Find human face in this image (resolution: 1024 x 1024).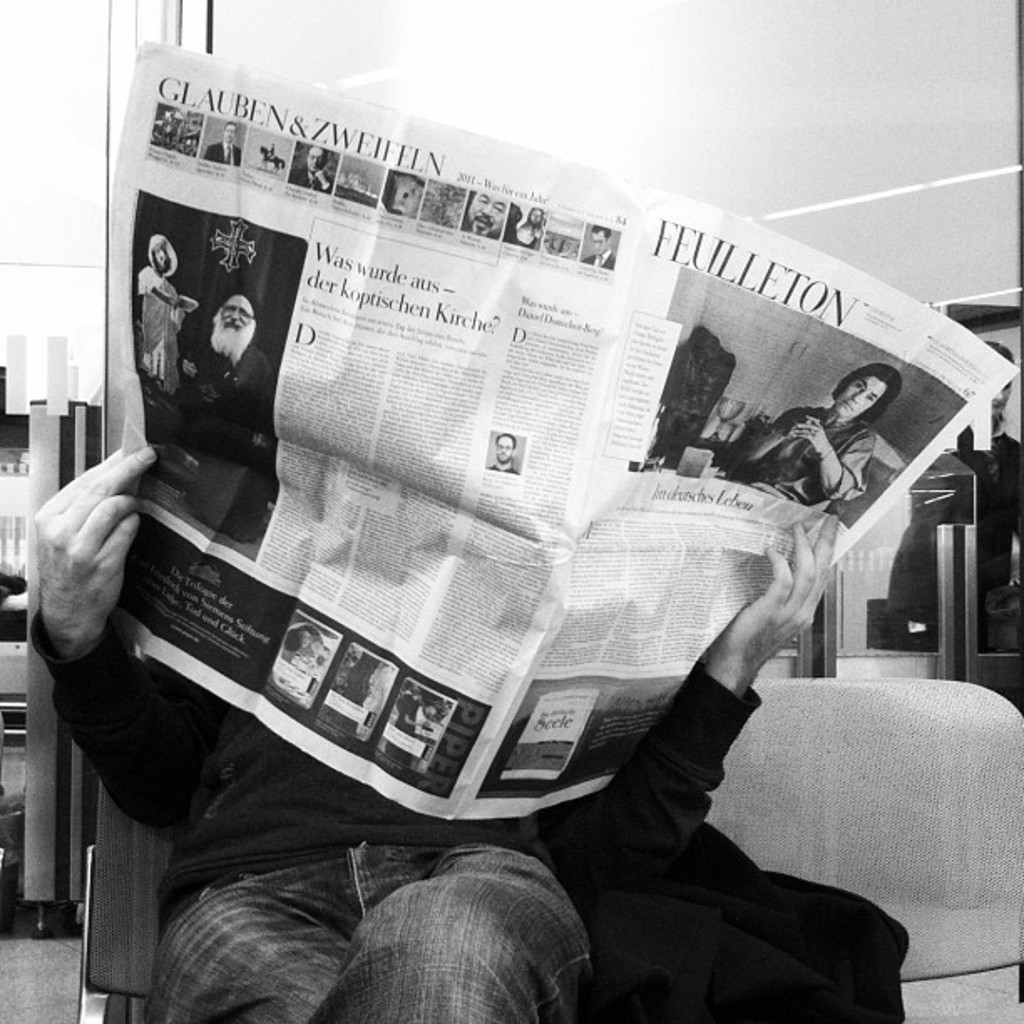
region(992, 387, 1012, 415).
